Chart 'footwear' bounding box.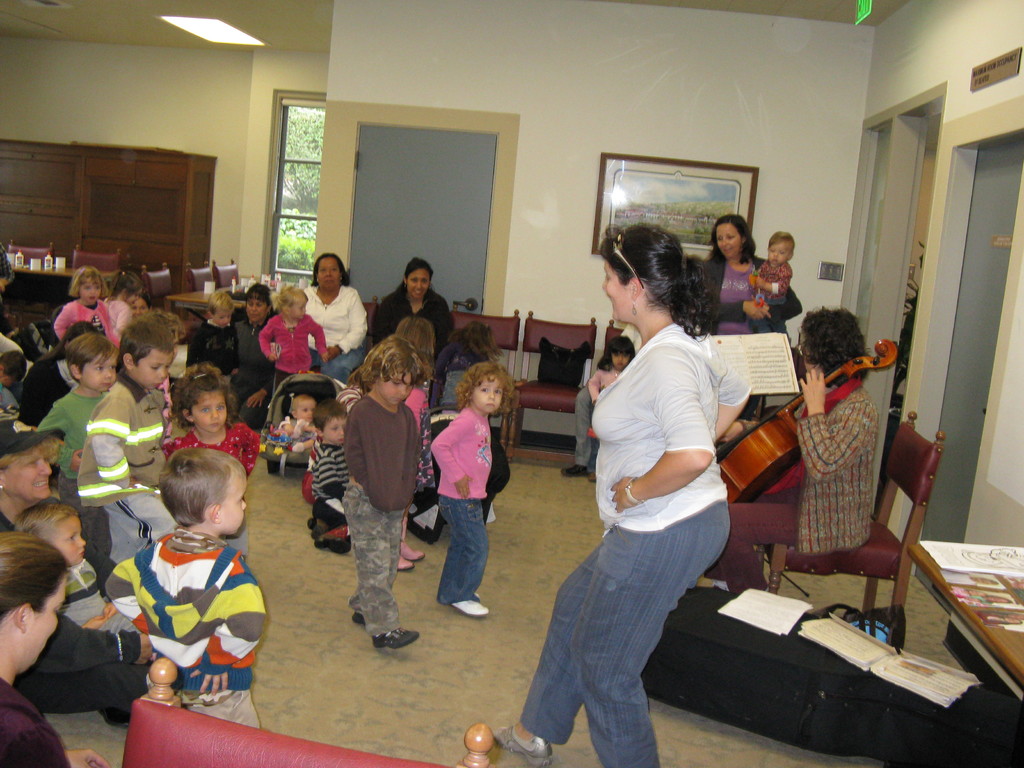
Charted: box(400, 515, 426, 566).
